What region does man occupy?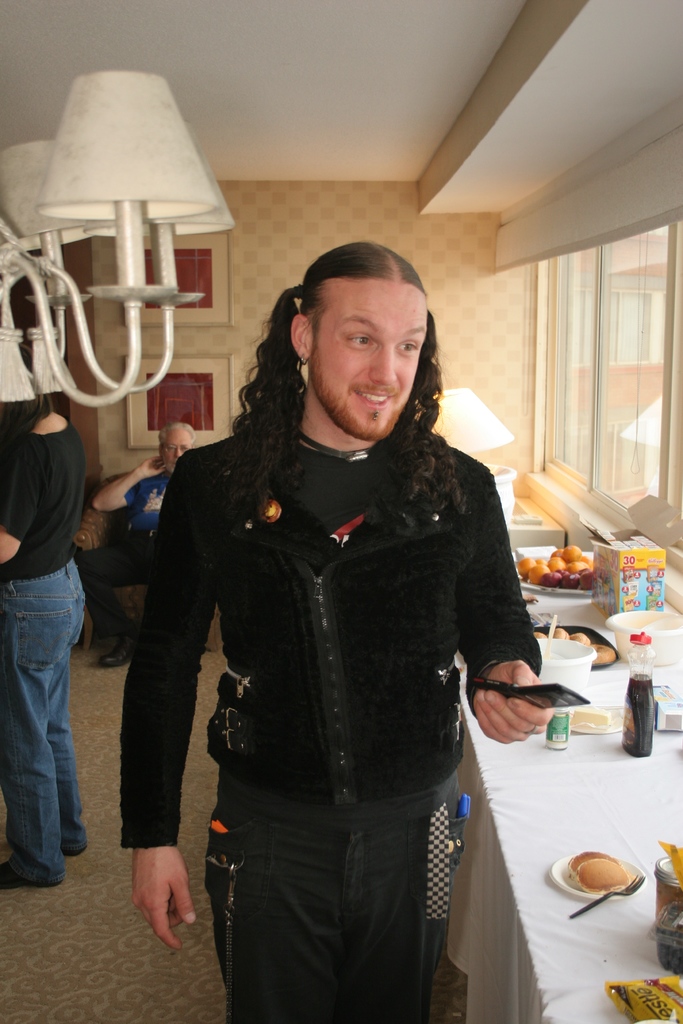
(118,211,566,1023).
